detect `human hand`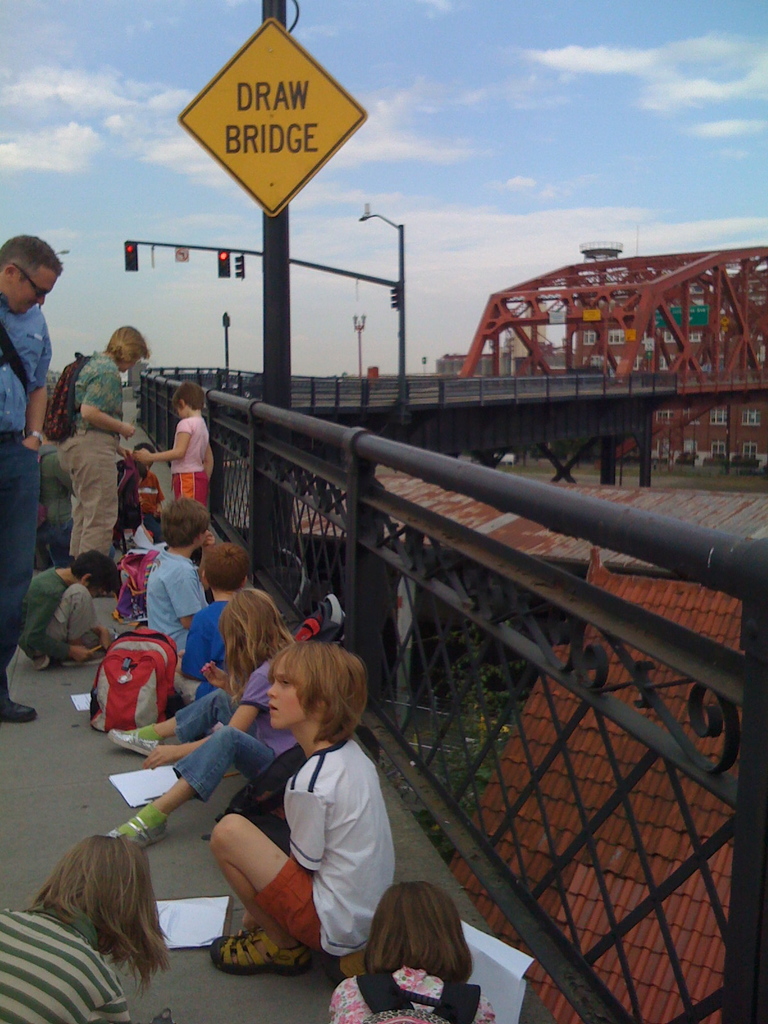
l=97, t=627, r=111, b=653
